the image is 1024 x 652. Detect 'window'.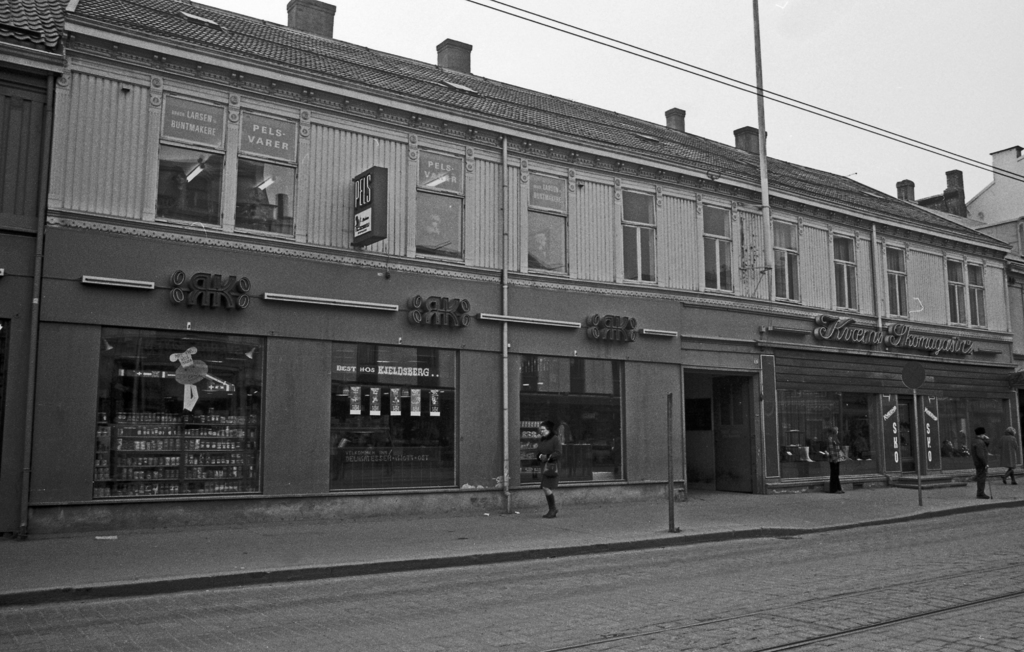
Detection: [888, 246, 908, 317].
